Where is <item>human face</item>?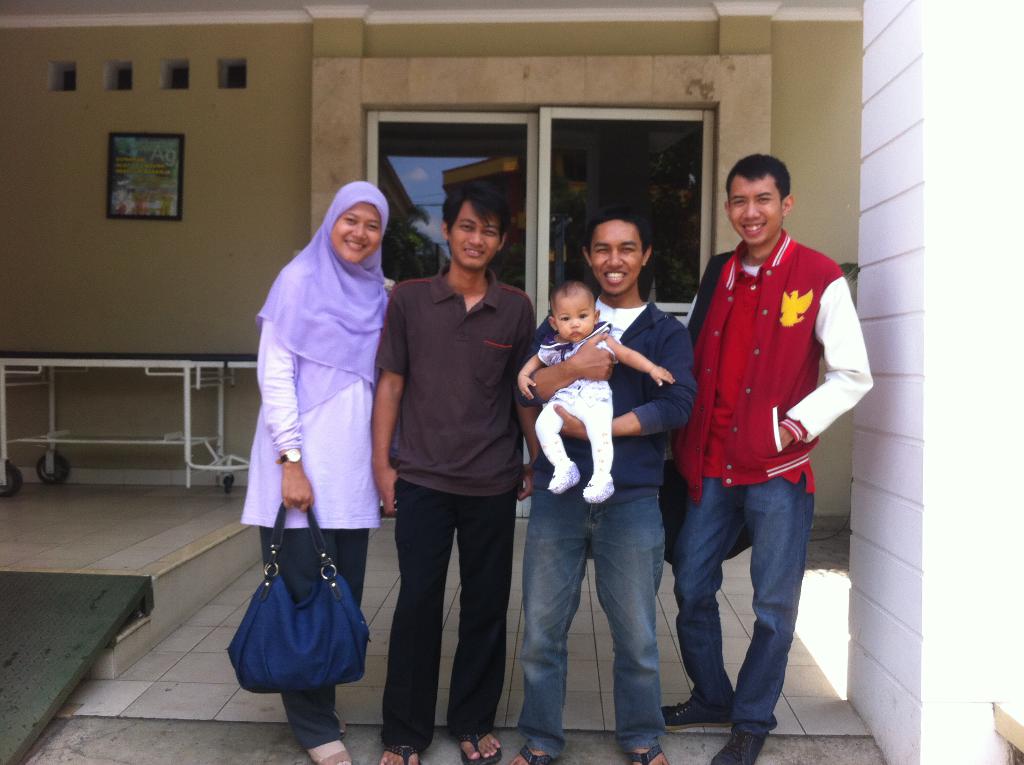
{"x1": 450, "y1": 202, "x2": 500, "y2": 273}.
